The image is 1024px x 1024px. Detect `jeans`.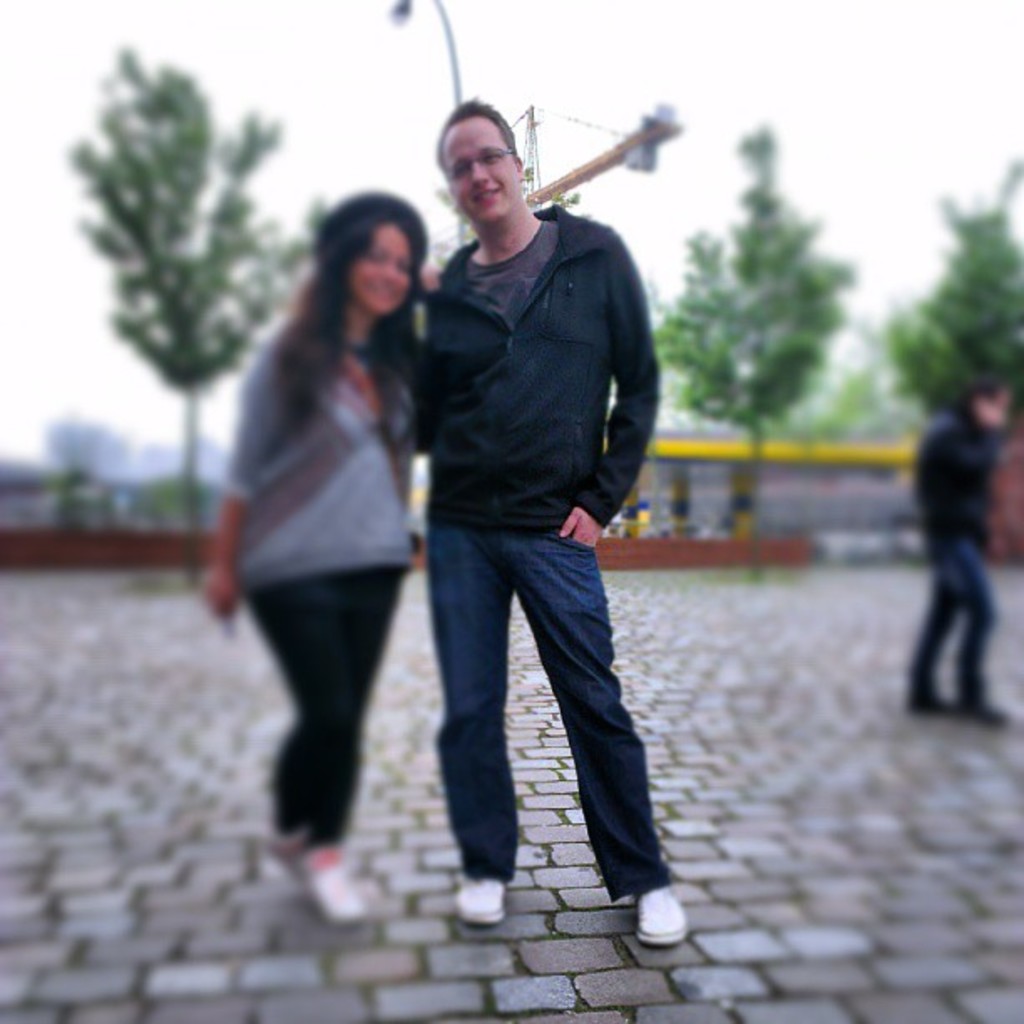
Detection: (left=398, top=482, right=671, bottom=924).
